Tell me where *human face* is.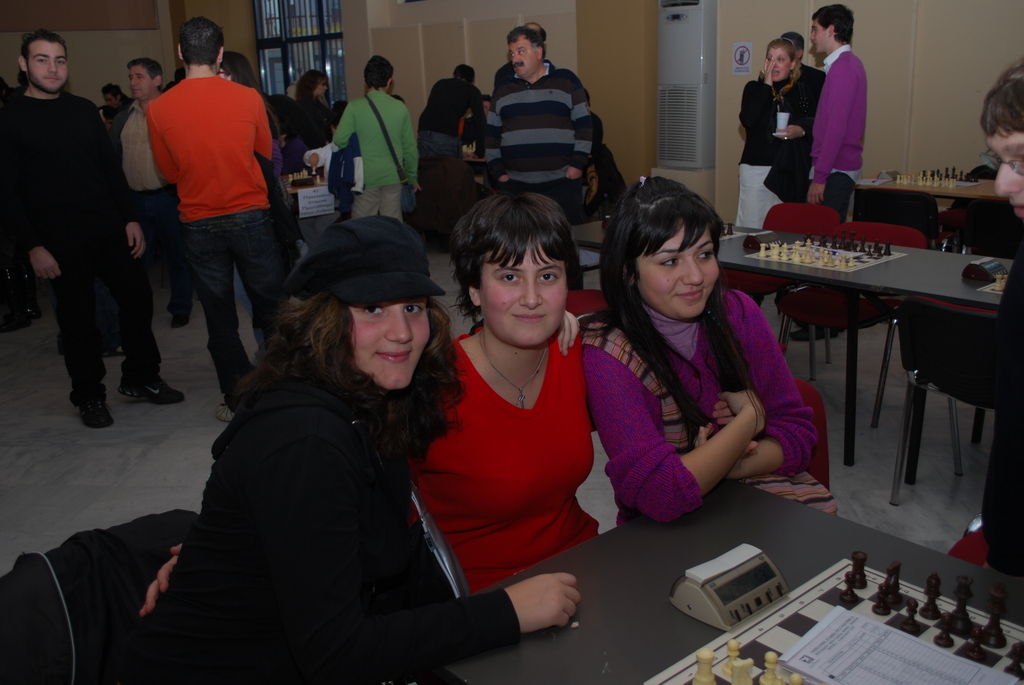
*human face* is at (left=28, top=38, right=71, bottom=87).
